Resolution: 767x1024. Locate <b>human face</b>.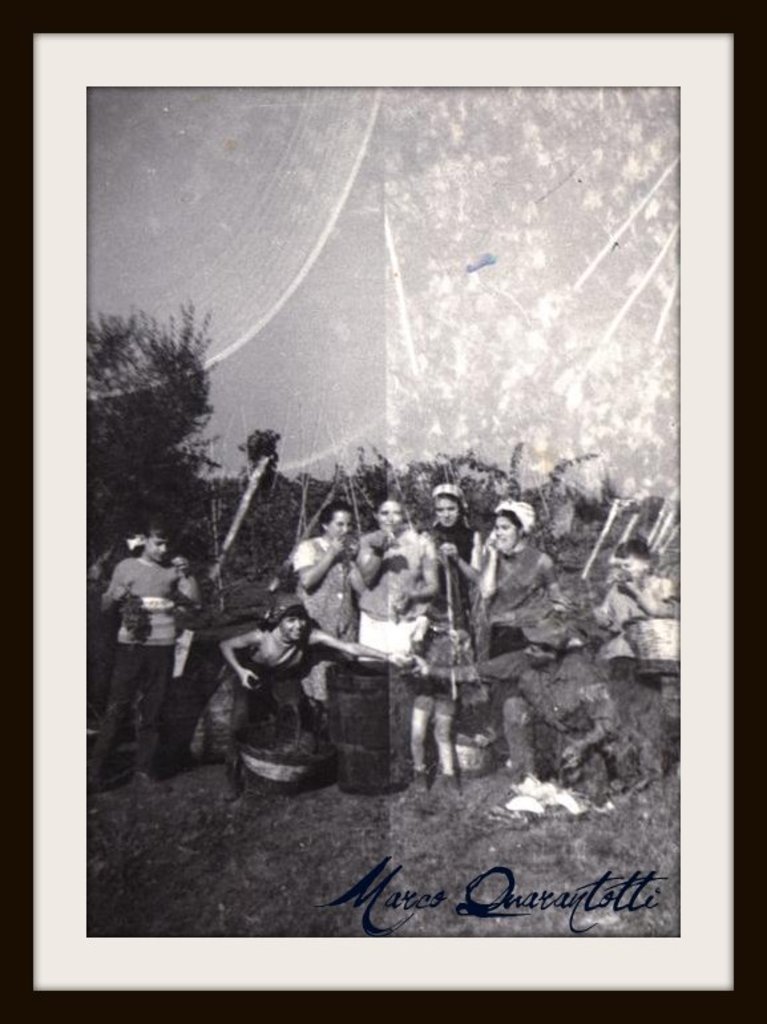
[431,495,464,537].
